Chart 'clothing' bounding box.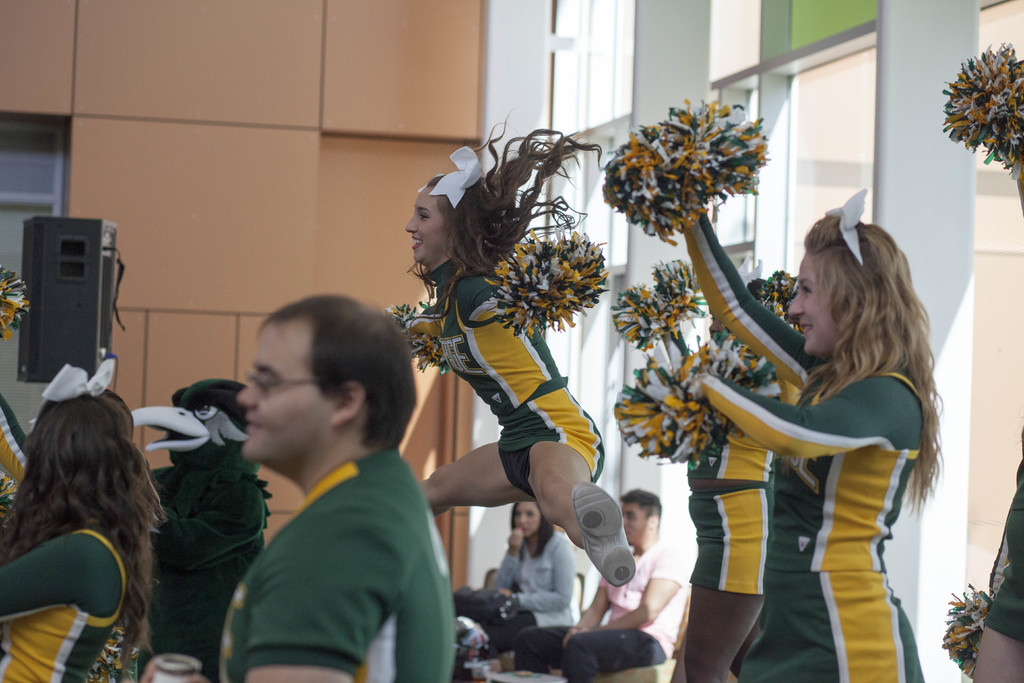
Charted: bbox(0, 397, 141, 682).
